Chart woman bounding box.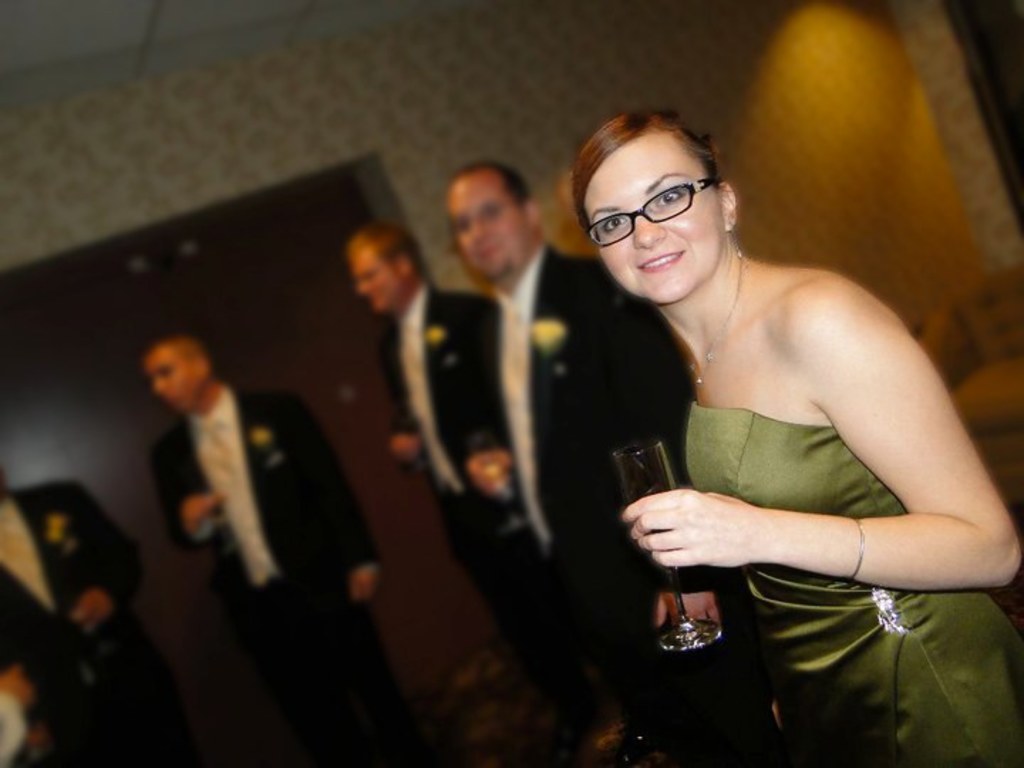
Charted: box=[563, 110, 1023, 767].
